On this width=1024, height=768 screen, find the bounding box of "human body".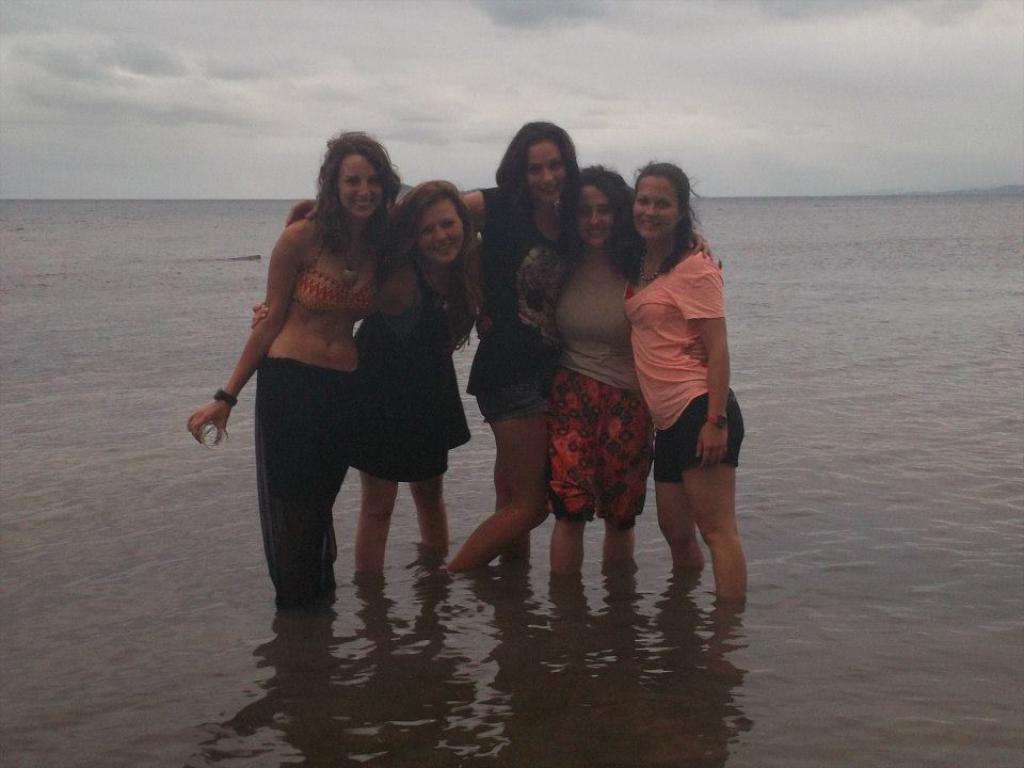
Bounding box: [276,185,720,577].
